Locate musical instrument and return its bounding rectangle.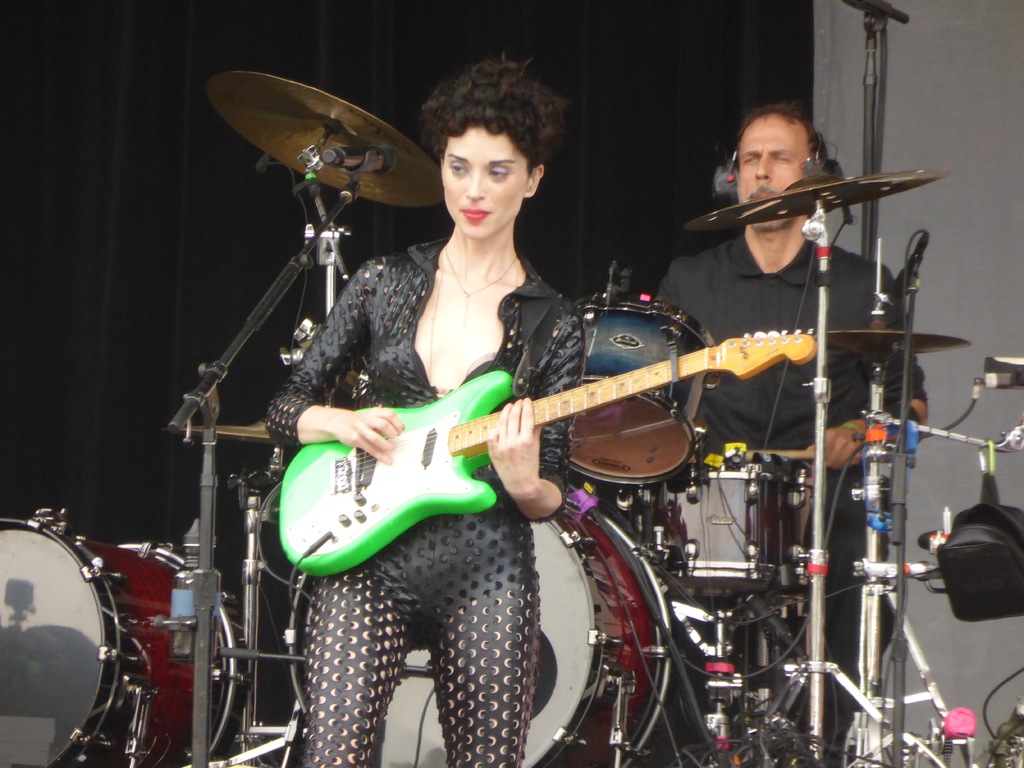
557,285,721,484.
